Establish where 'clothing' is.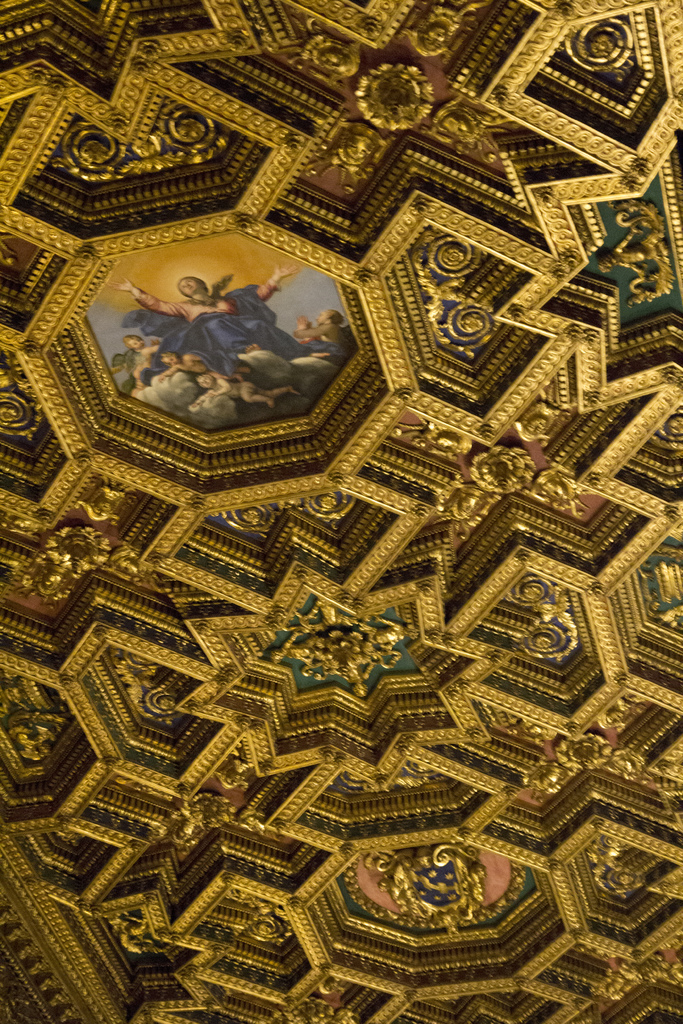
Established at bbox=(122, 280, 340, 379).
